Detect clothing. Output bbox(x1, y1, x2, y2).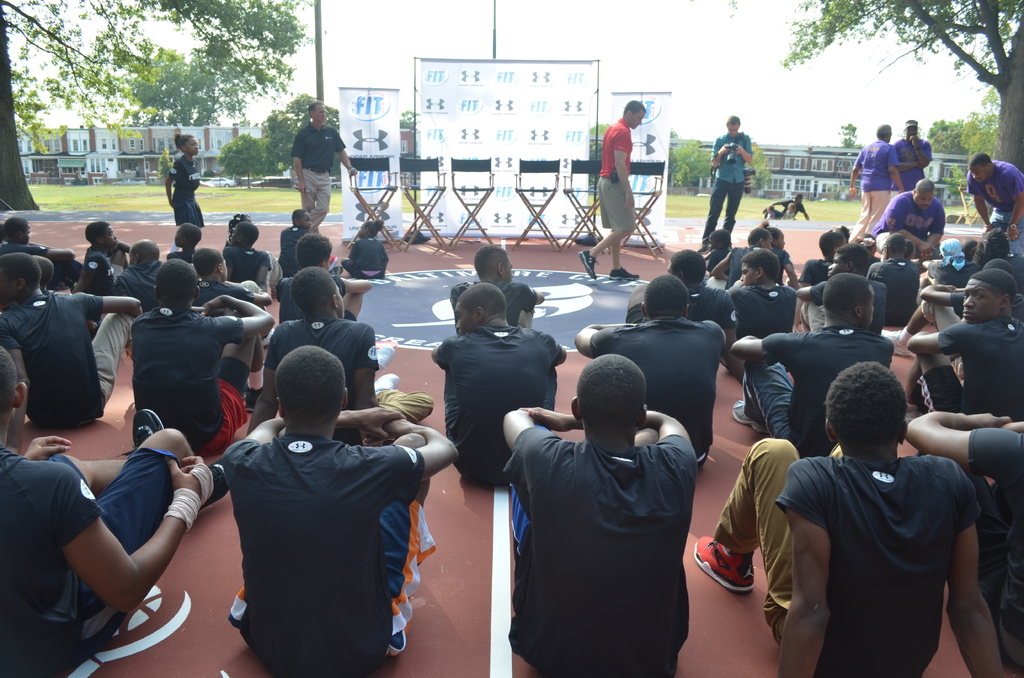
bbox(202, 389, 435, 677).
